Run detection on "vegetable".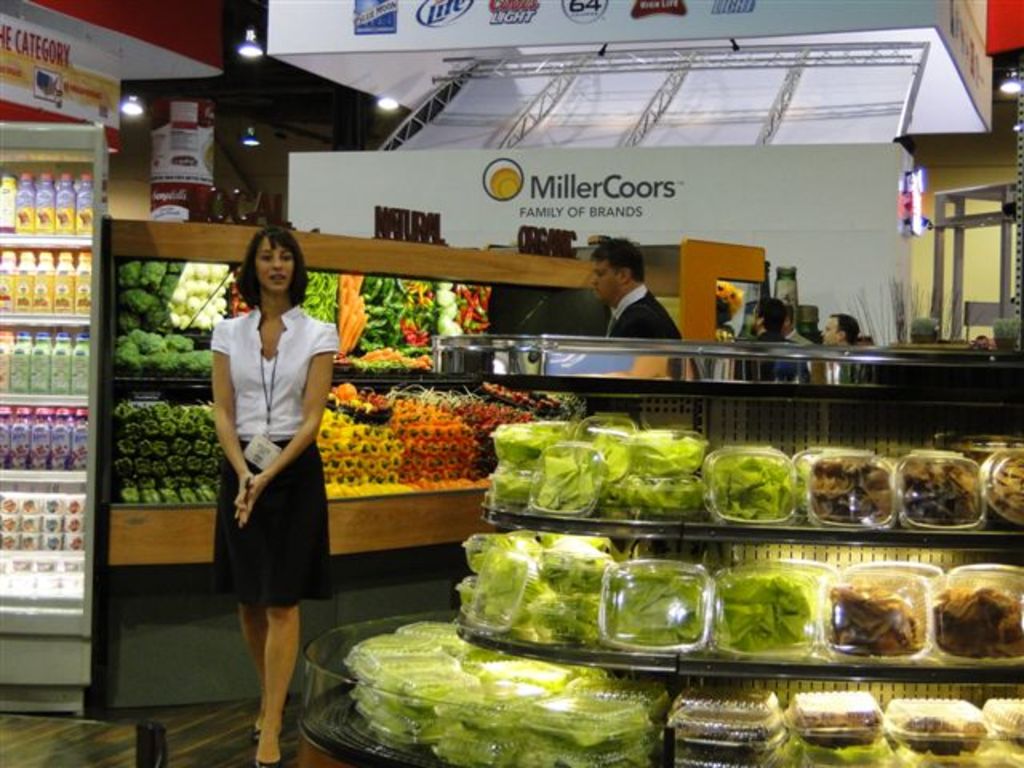
Result: box(606, 566, 707, 645).
